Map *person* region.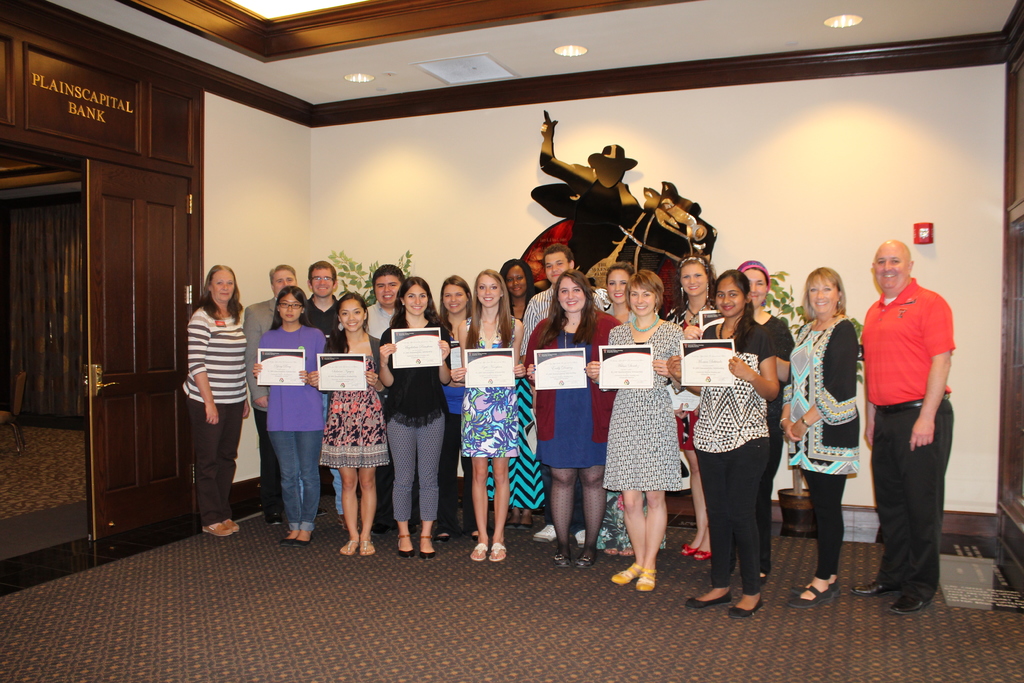
Mapped to x1=378 y1=280 x2=455 y2=555.
